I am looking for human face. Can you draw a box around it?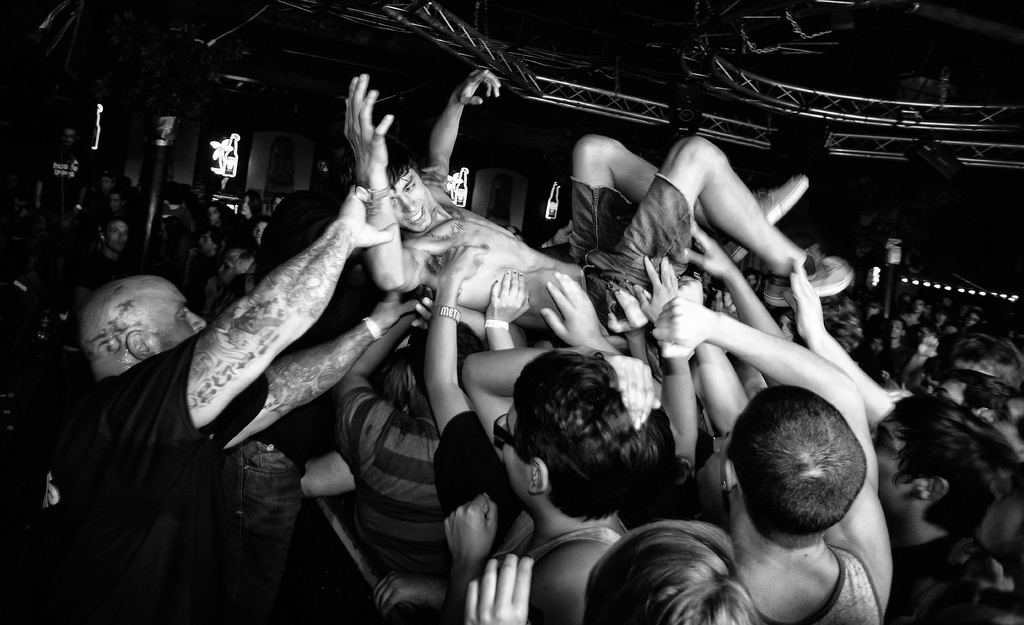
Sure, the bounding box is [x1=493, y1=399, x2=525, y2=503].
